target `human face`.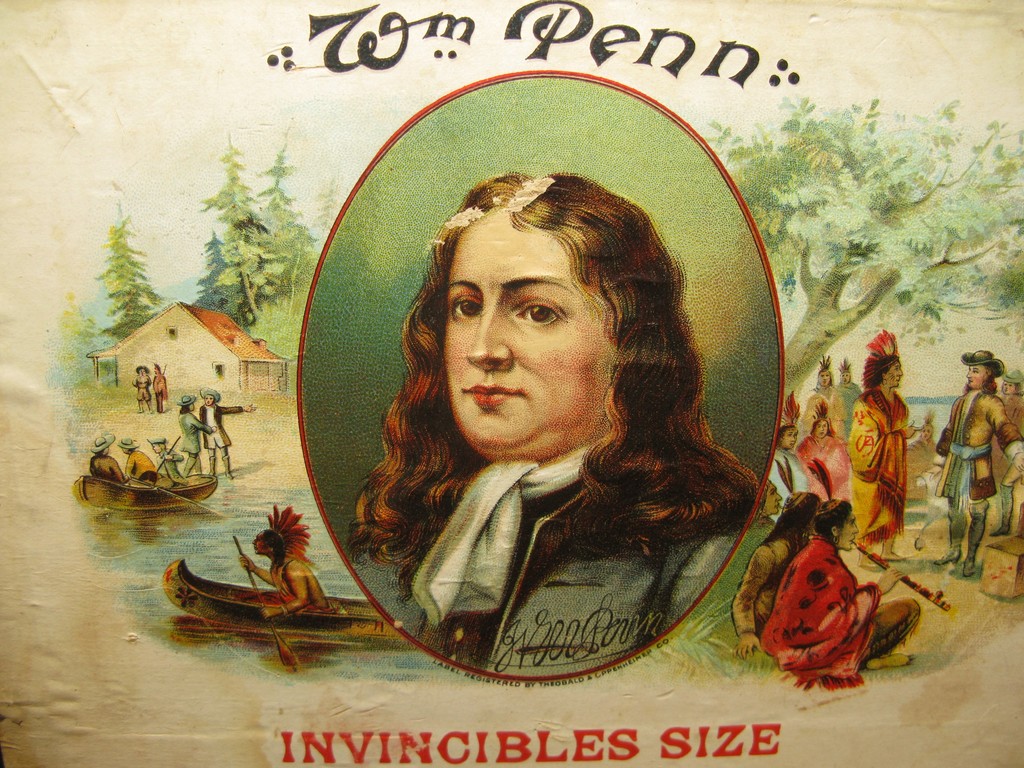
Target region: 968:371:983:384.
